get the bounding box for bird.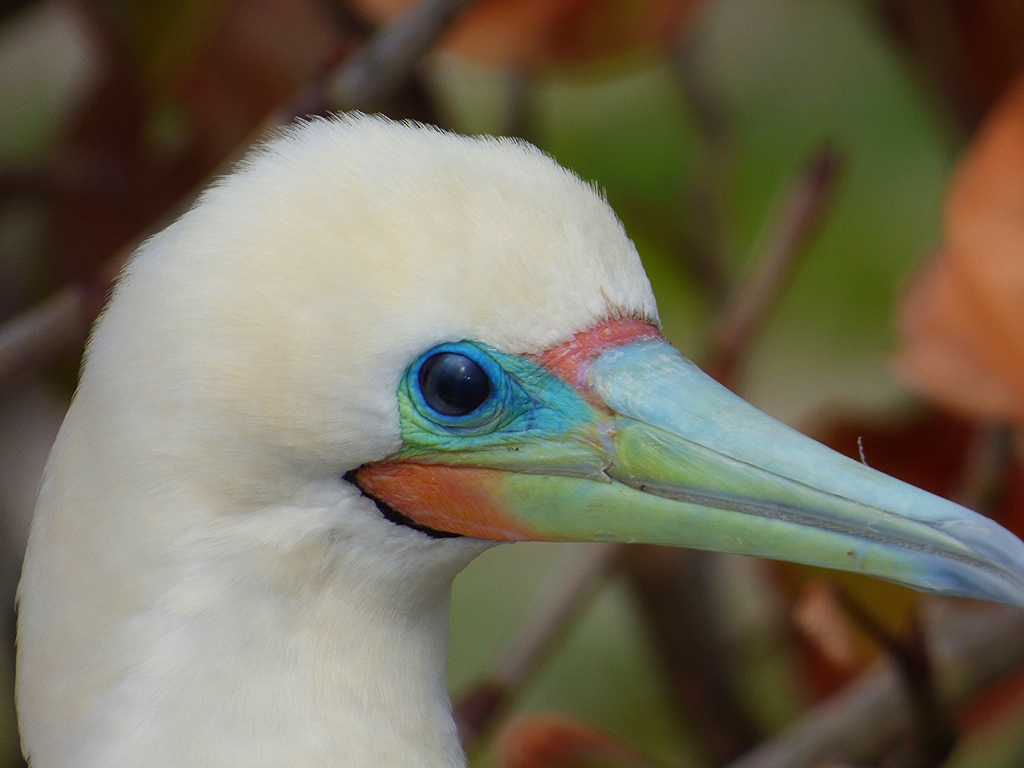
[4, 106, 1009, 713].
